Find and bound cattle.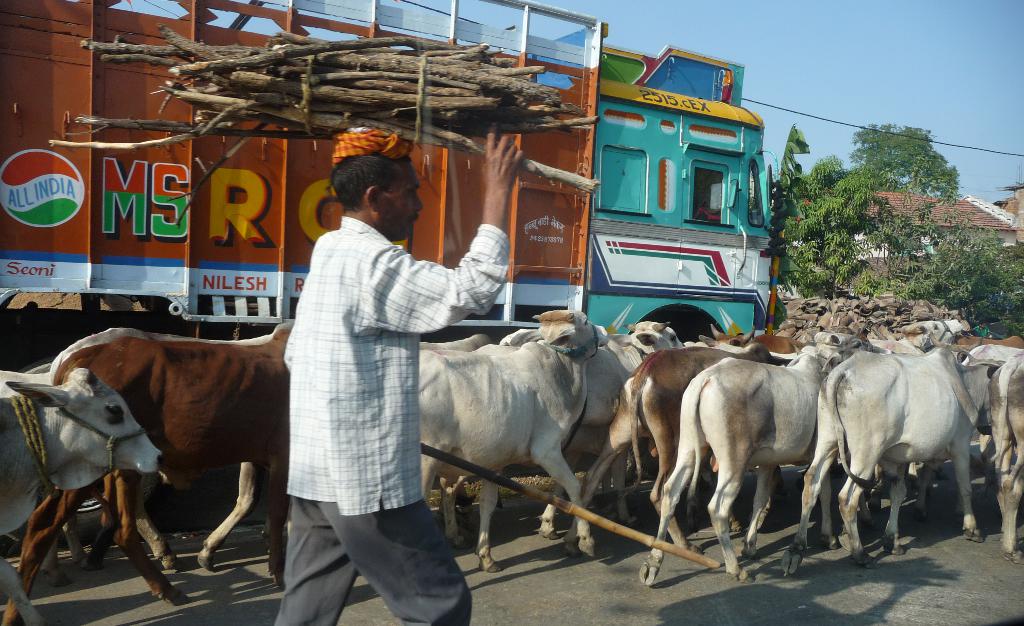
Bound: BBox(638, 351, 843, 575).
